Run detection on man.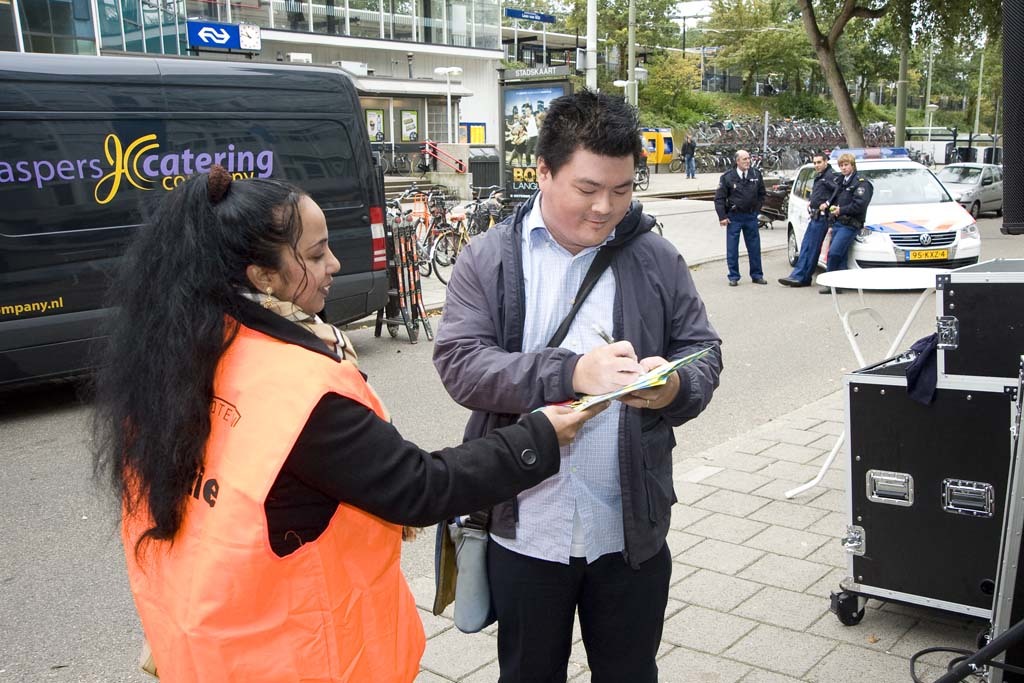
Result: rect(779, 151, 840, 287).
